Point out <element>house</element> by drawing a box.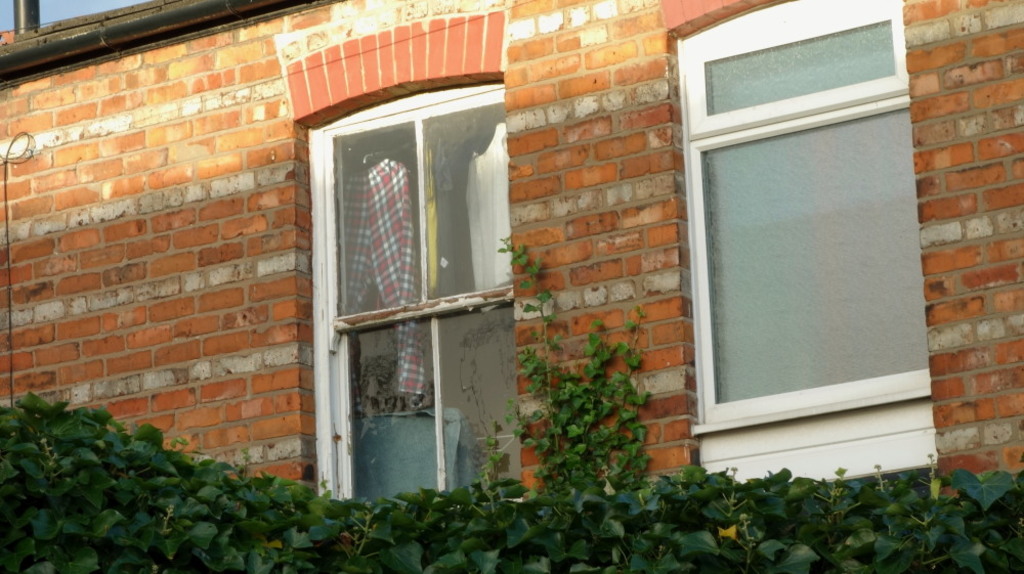
rect(0, 0, 1023, 502).
